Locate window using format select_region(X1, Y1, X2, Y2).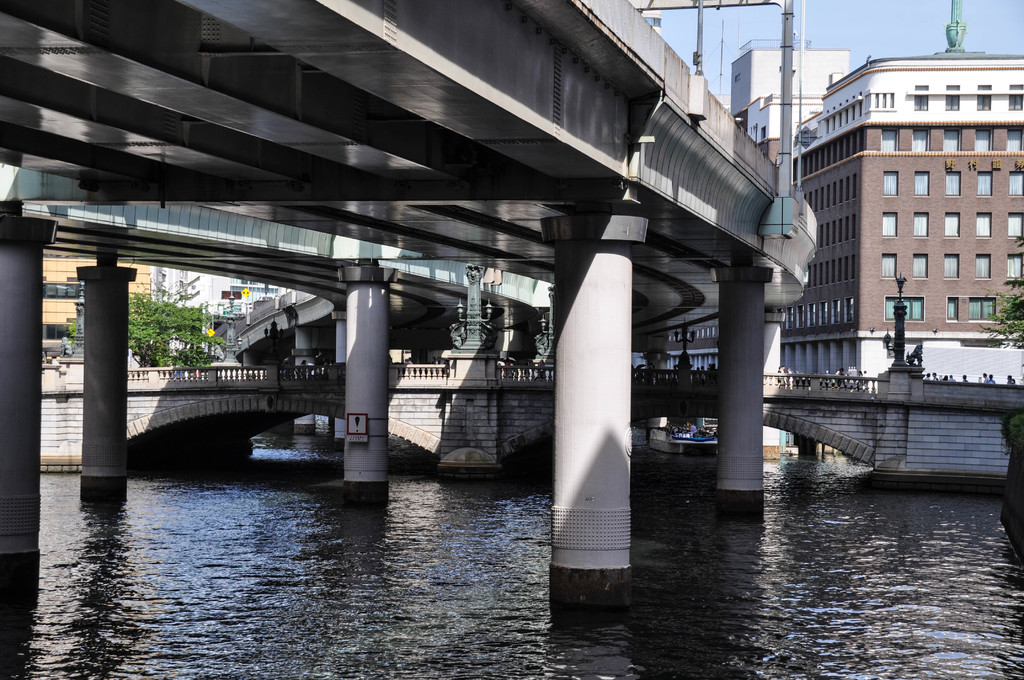
select_region(879, 252, 892, 277).
